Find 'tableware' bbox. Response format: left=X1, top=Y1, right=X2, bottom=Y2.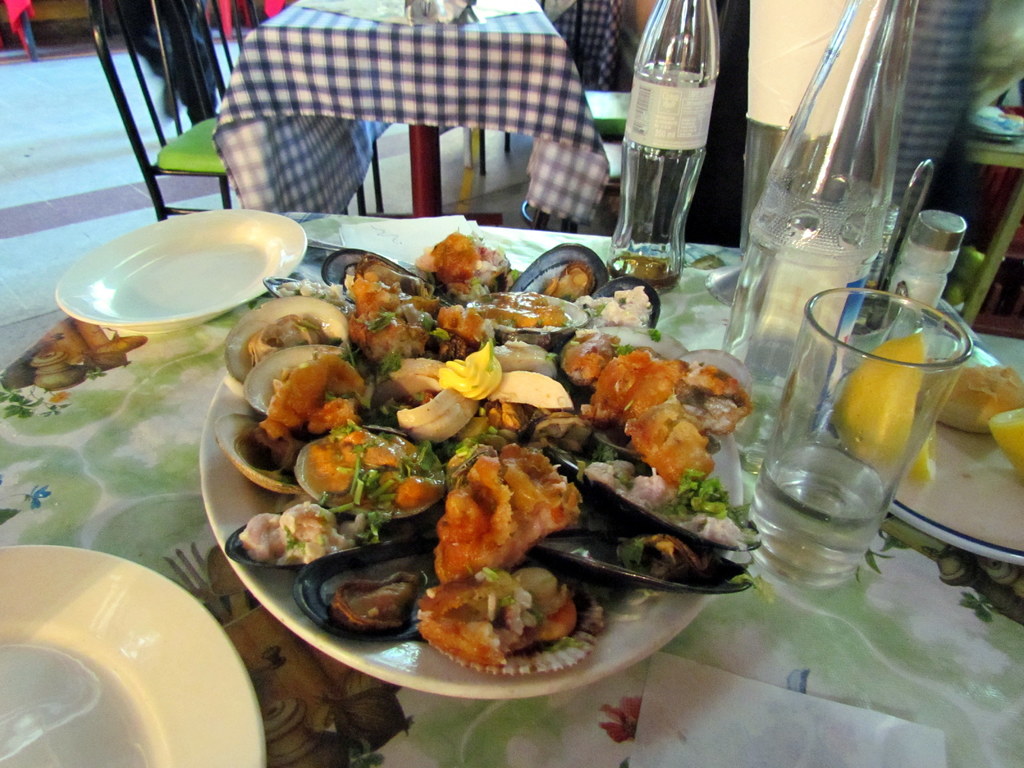
left=970, top=107, right=1023, bottom=144.
